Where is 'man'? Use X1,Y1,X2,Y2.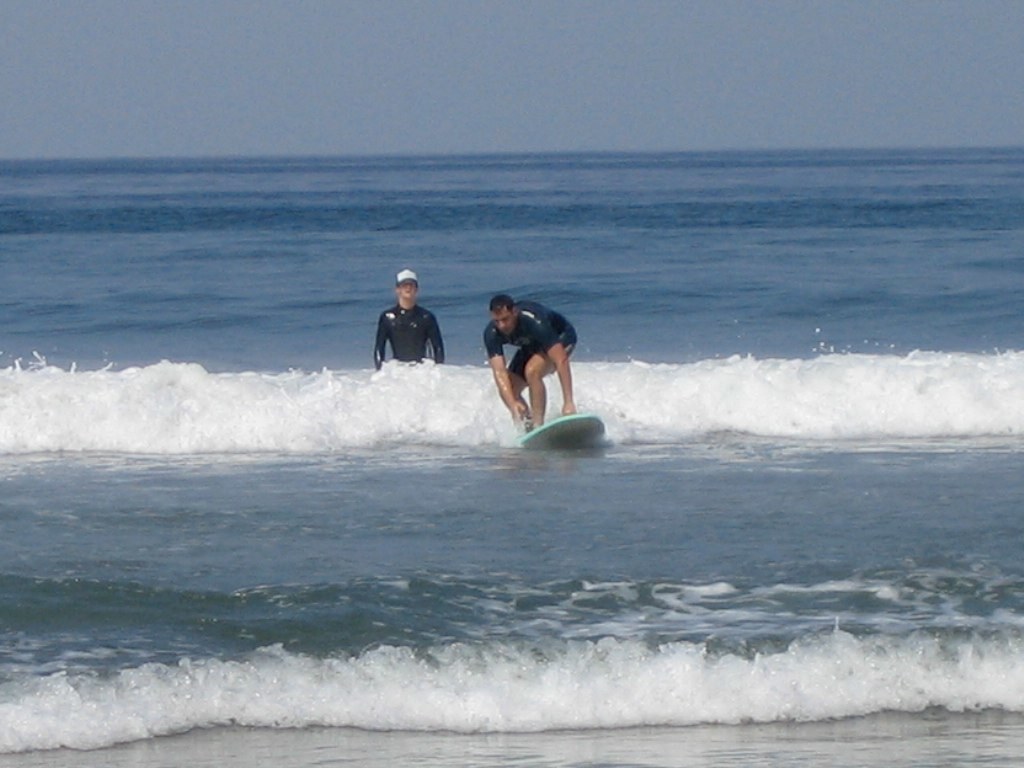
482,295,578,428.
